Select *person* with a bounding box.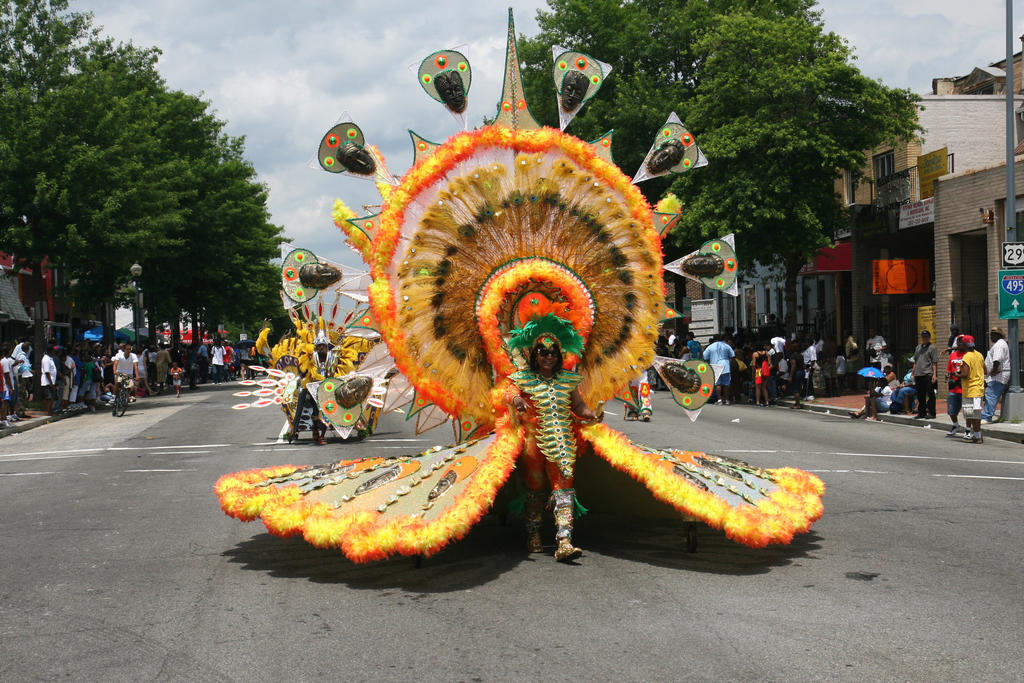
bbox(766, 314, 776, 331).
